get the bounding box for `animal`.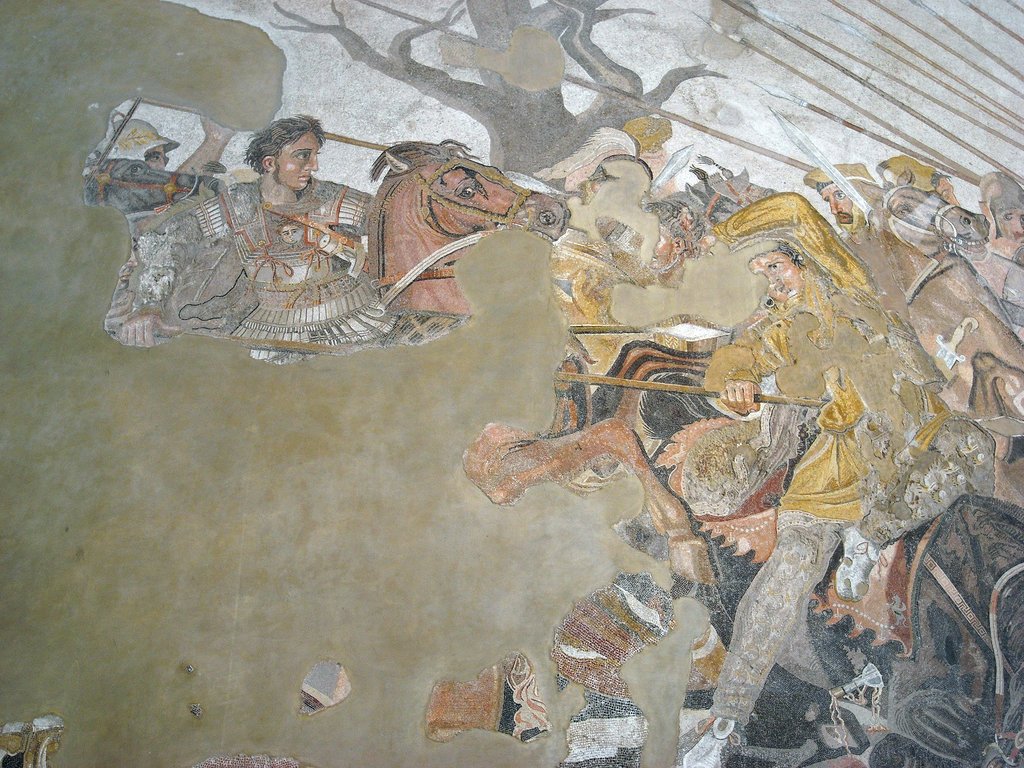
pyautogui.locateOnScreen(362, 132, 722, 590).
